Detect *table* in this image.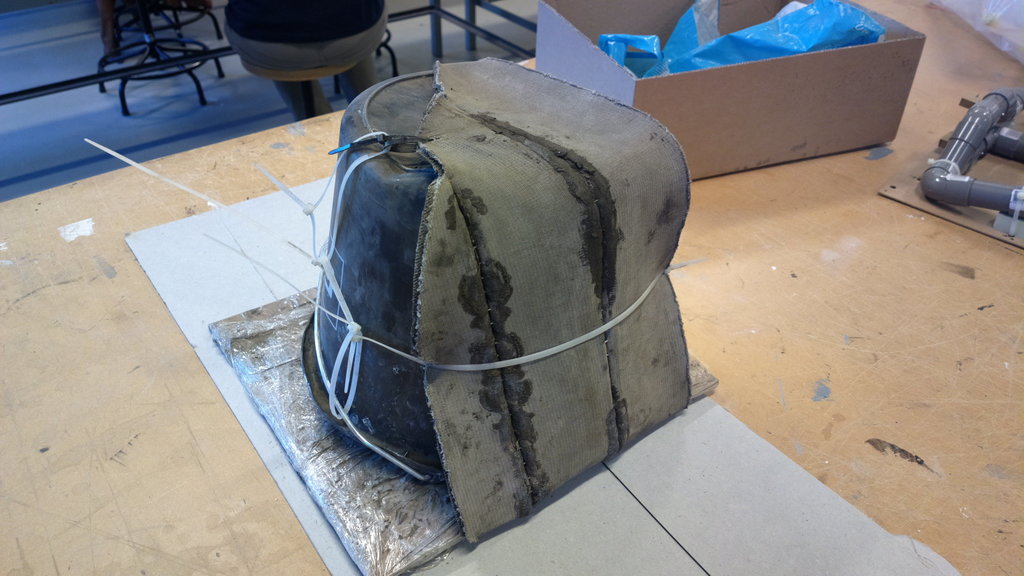
Detection: bbox(0, 0, 1023, 575).
